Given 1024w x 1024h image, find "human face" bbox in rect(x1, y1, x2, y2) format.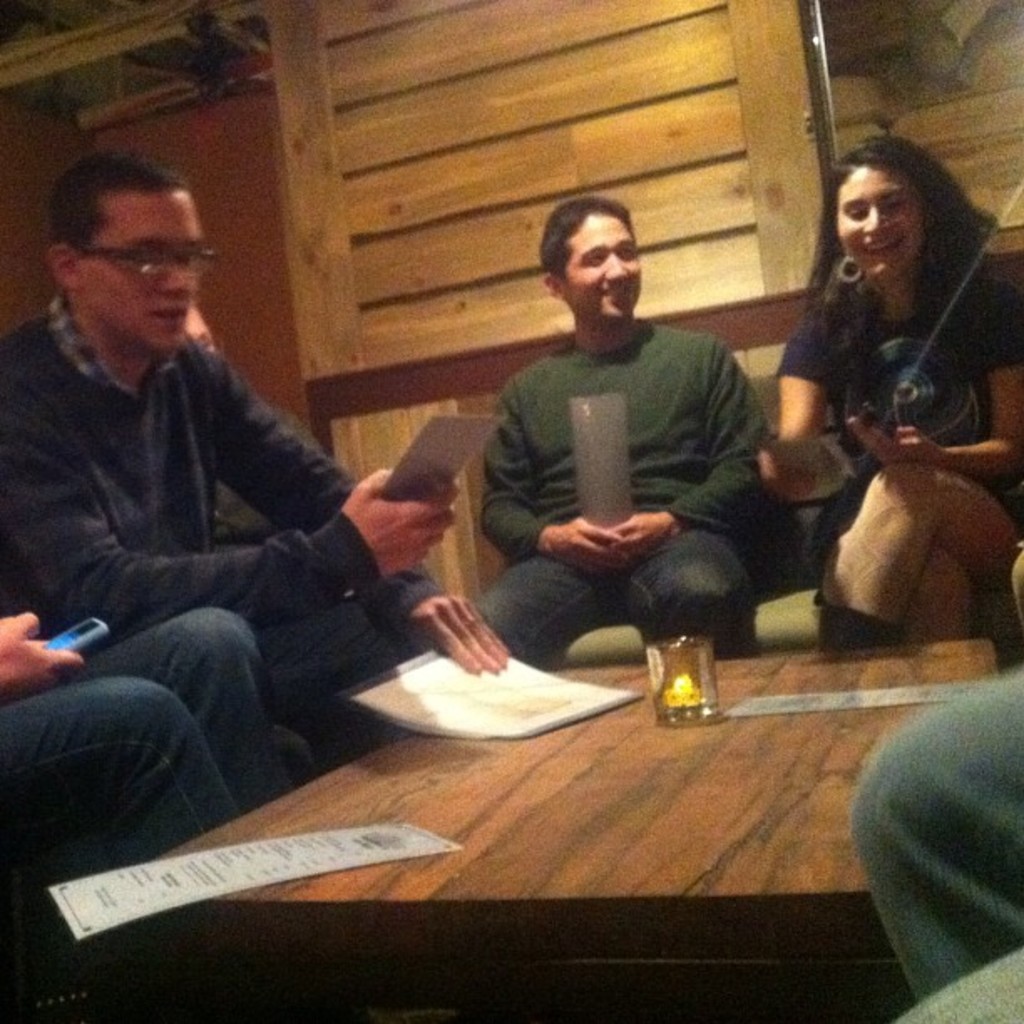
rect(82, 191, 224, 358).
